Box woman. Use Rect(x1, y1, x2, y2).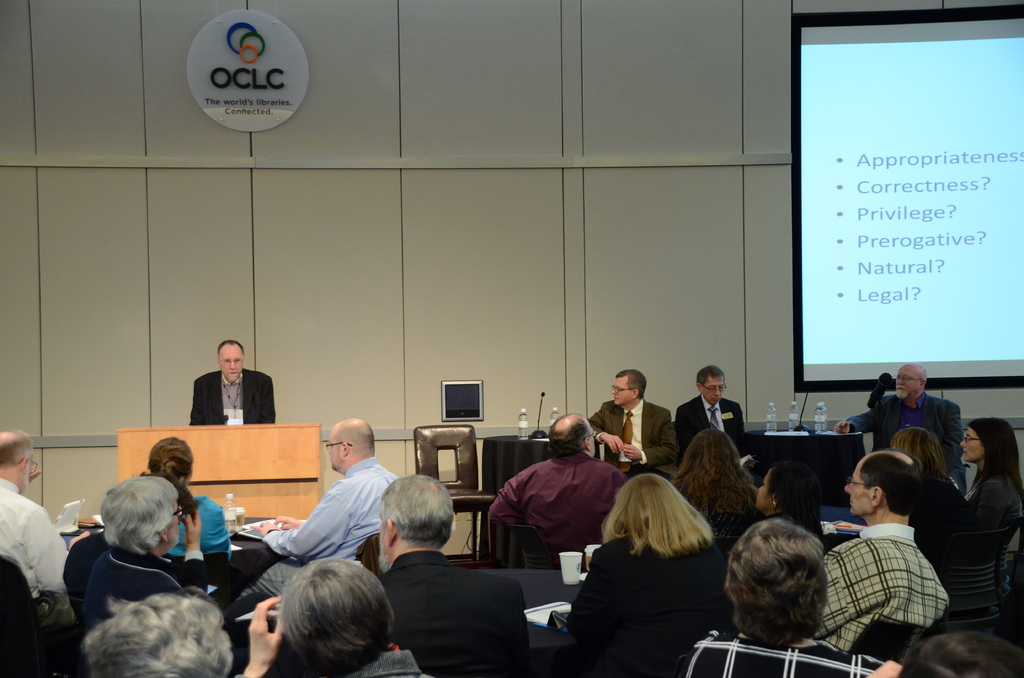
Rect(143, 435, 236, 564).
